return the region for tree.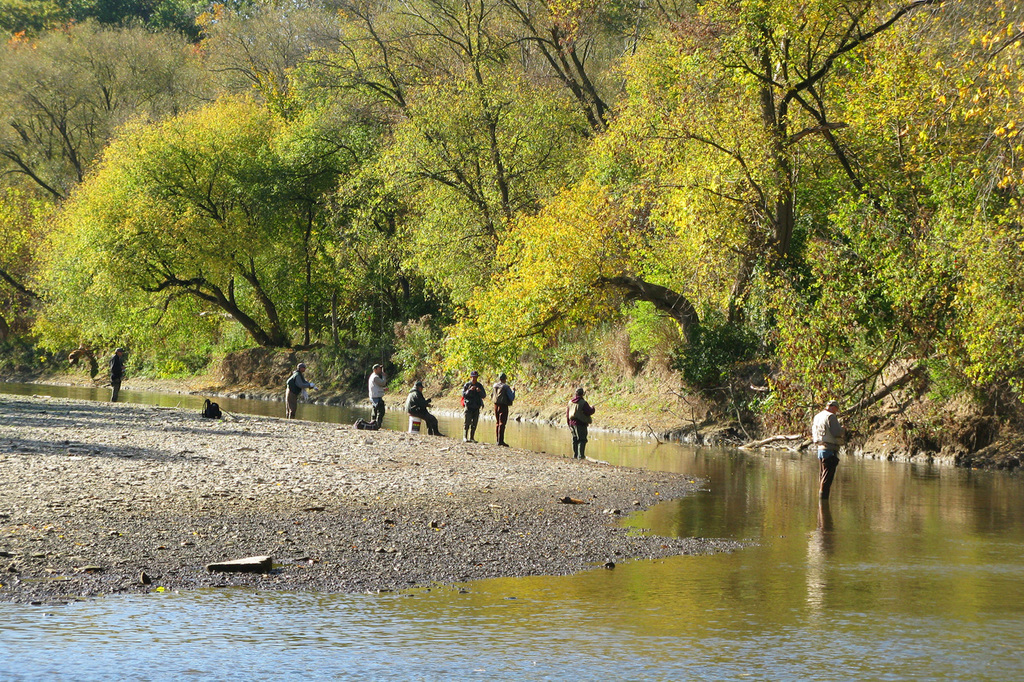
x1=39 y1=97 x2=414 y2=415.
